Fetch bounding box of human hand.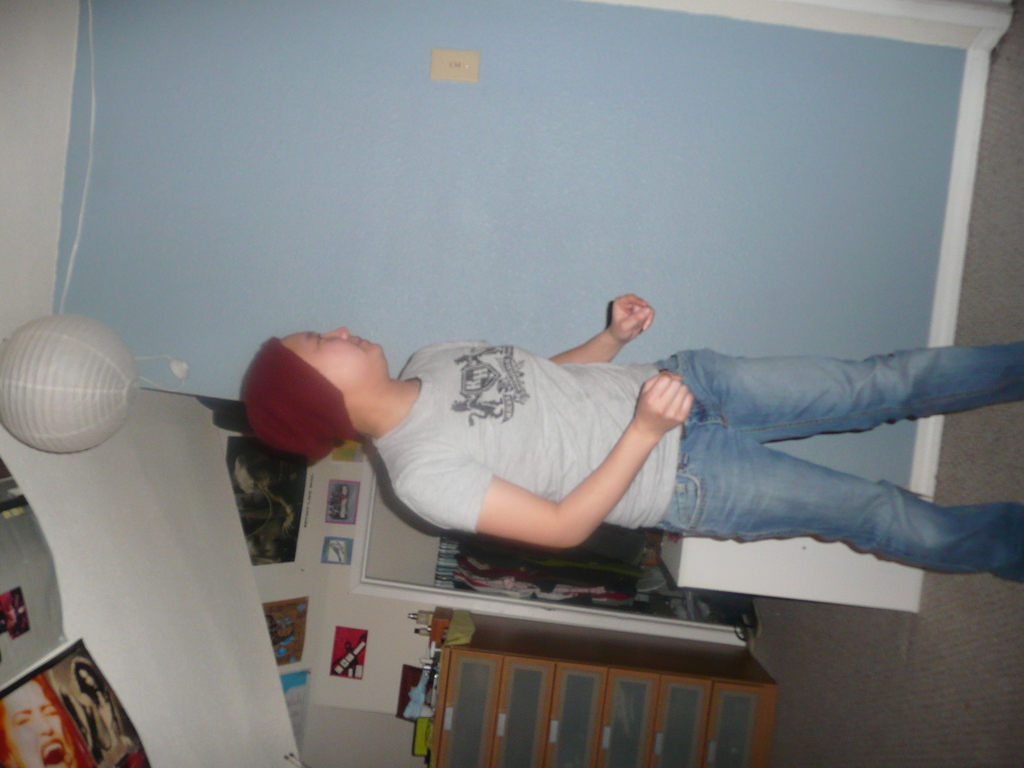
Bbox: (590,292,671,362).
